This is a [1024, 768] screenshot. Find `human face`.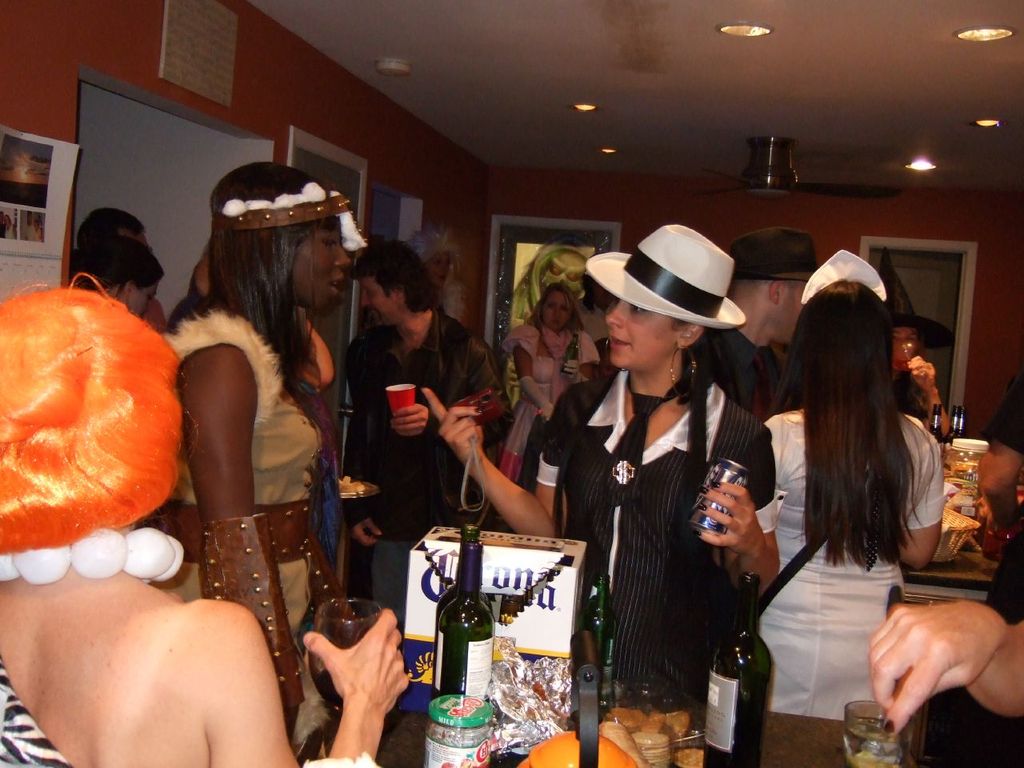
Bounding box: pyautogui.locateOnScreen(131, 285, 154, 315).
